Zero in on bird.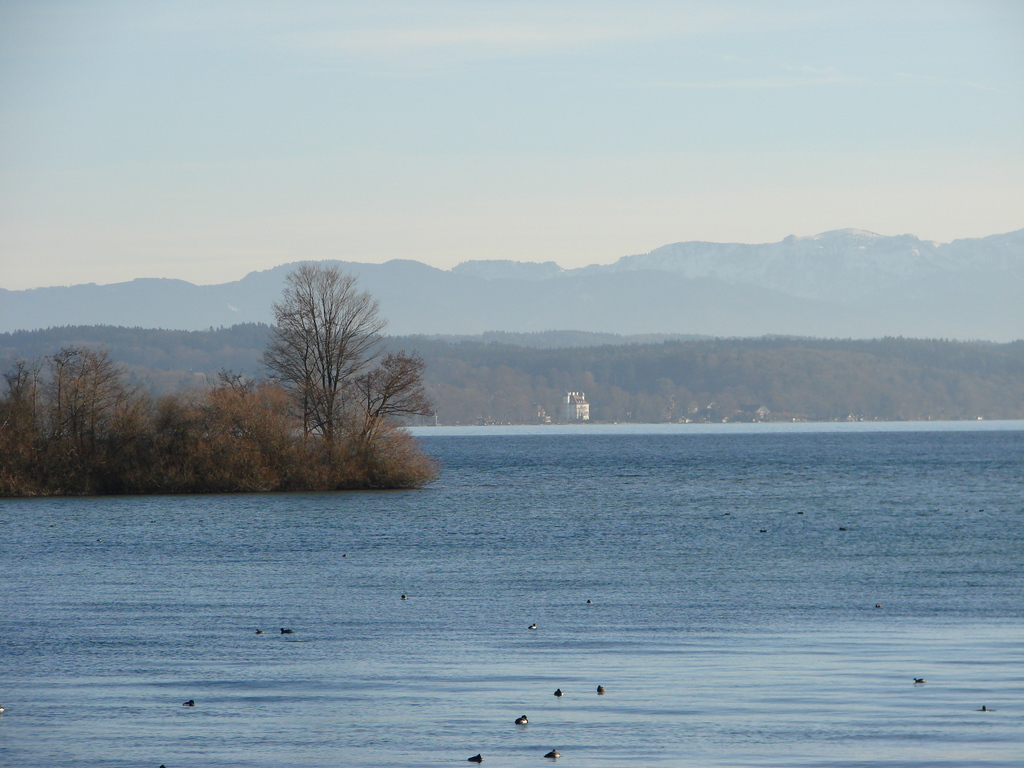
Zeroed in: 593:681:604:697.
